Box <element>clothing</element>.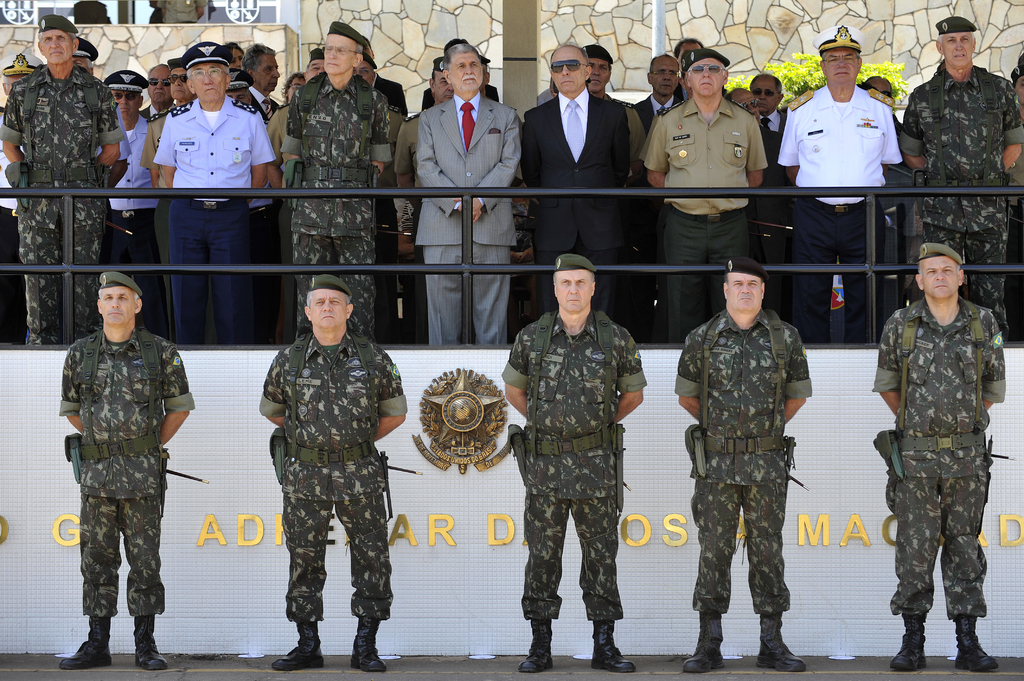
{"x1": 49, "y1": 273, "x2": 183, "y2": 651}.
